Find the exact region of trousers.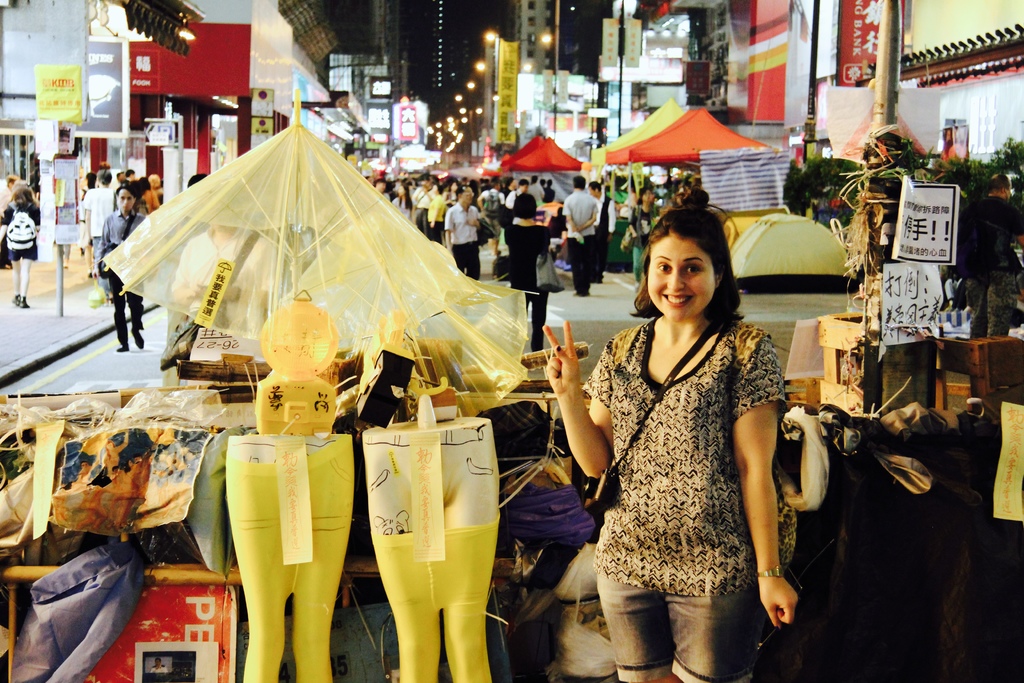
Exact region: [left=505, top=288, right=552, bottom=354].
